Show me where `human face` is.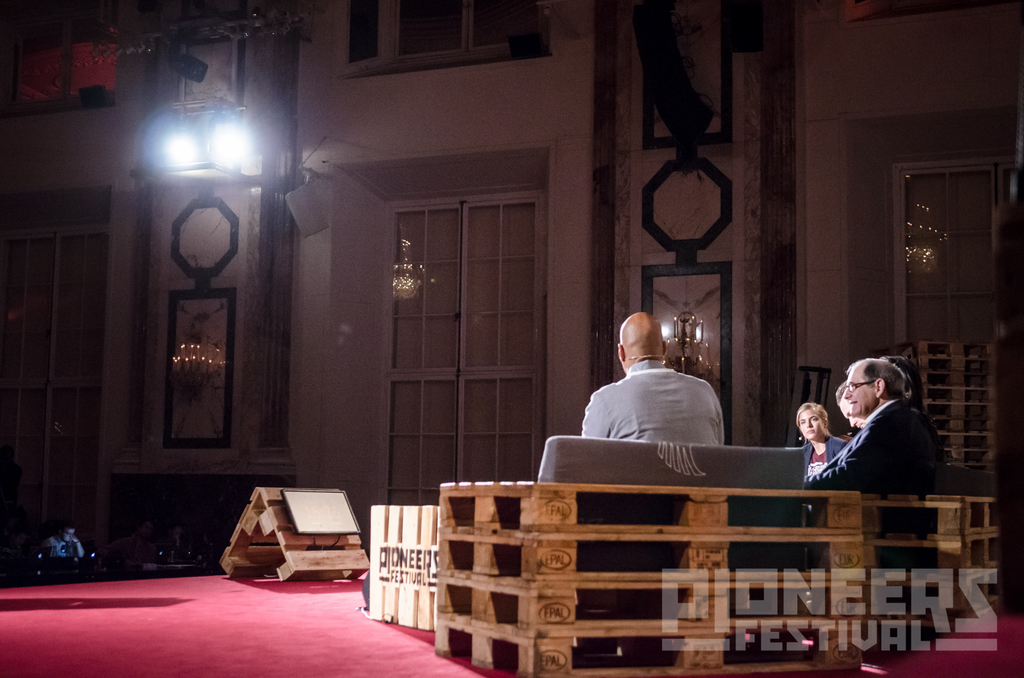
`human face` is at {"left": 797, "top": 411, "right": 817, "bottom": 440}.
